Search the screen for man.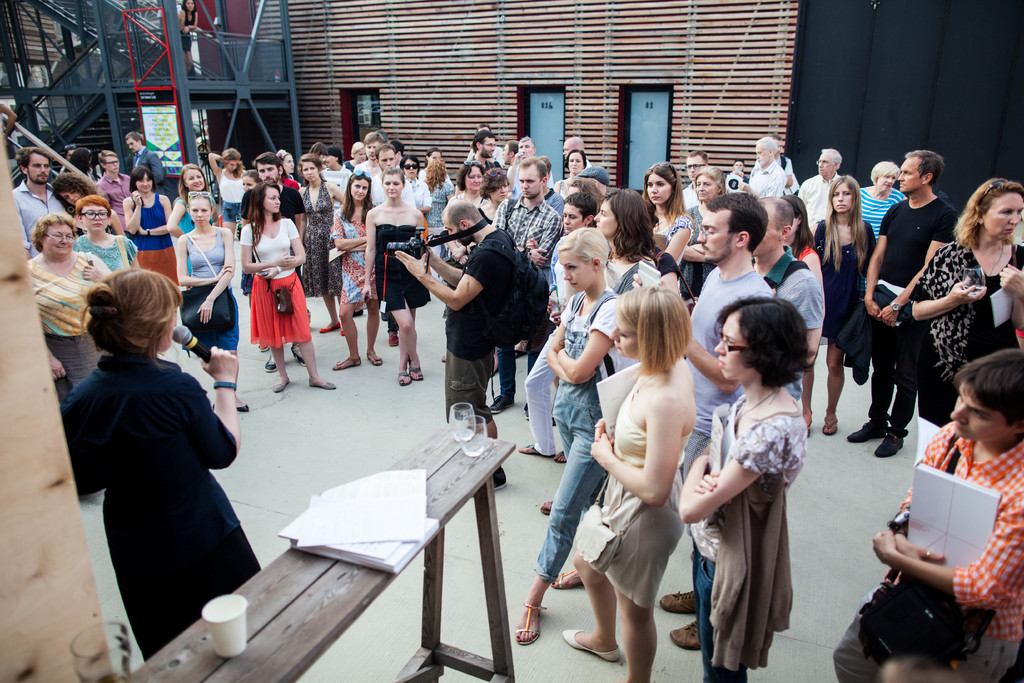
Found at box=[852, 144, 960, 468].
